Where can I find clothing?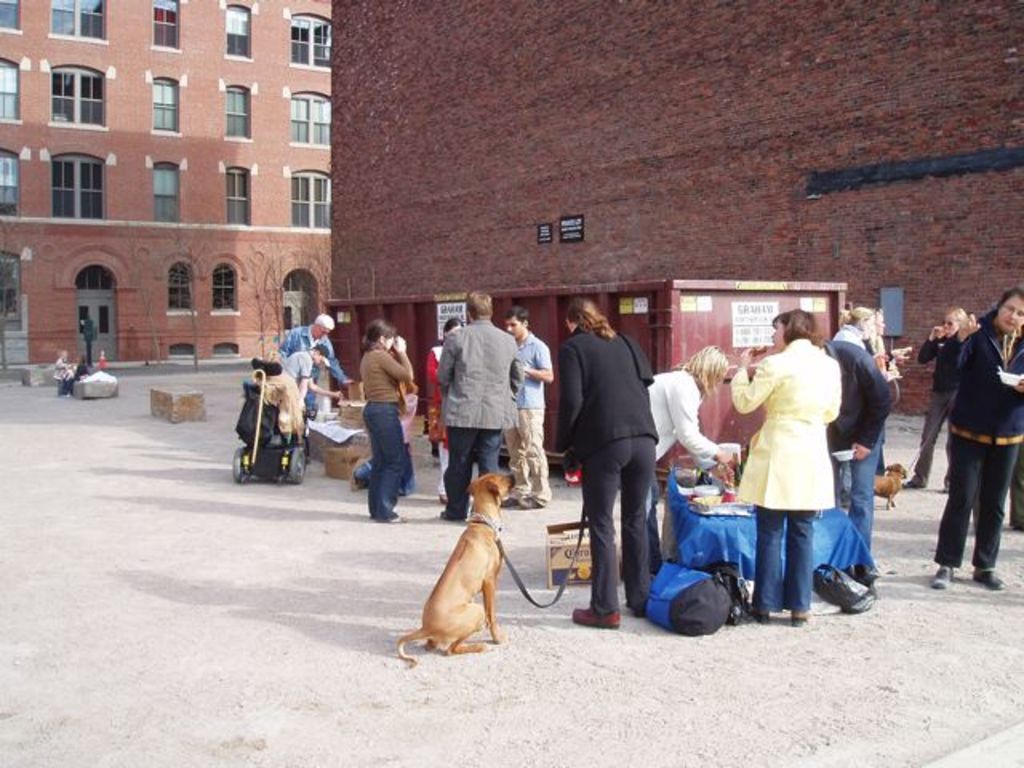
You can find it at (285,346,314,382).
